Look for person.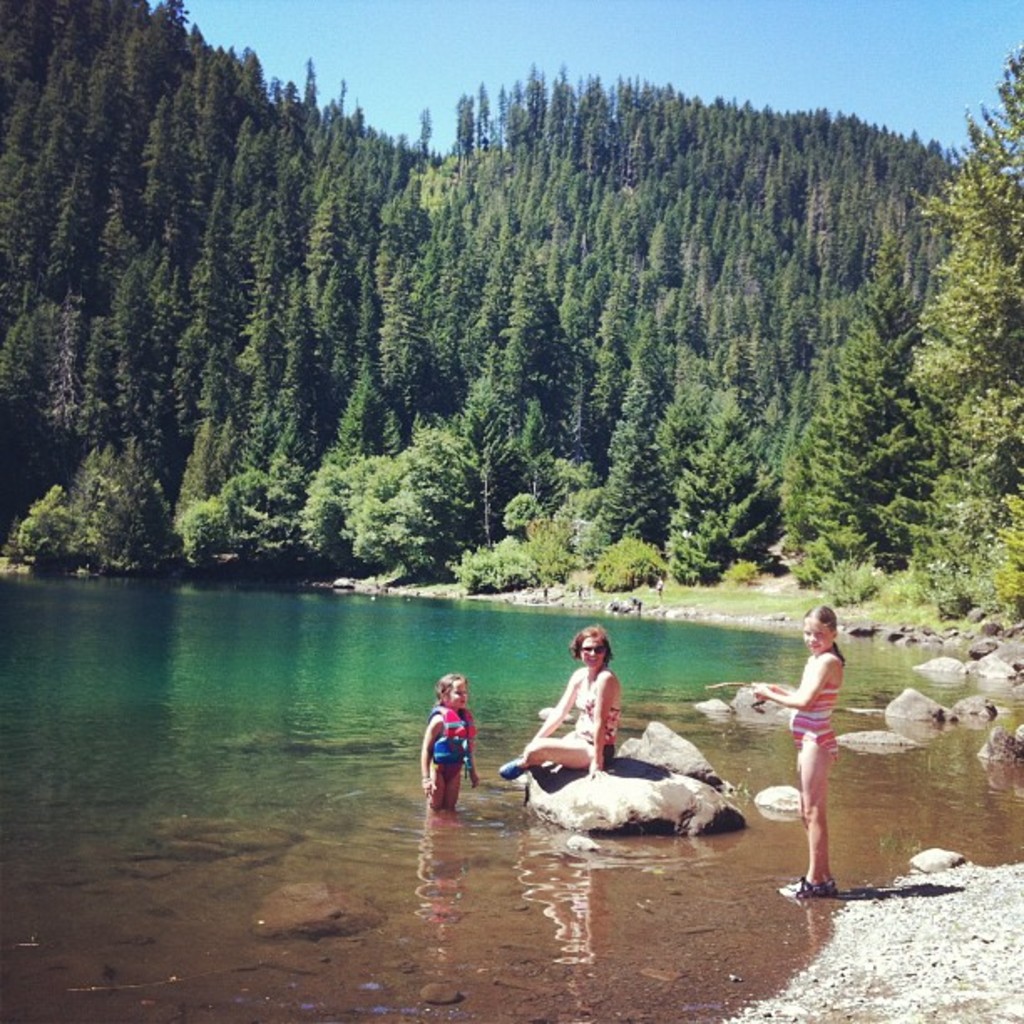
Found: box=[748, 597, 843, 895].
